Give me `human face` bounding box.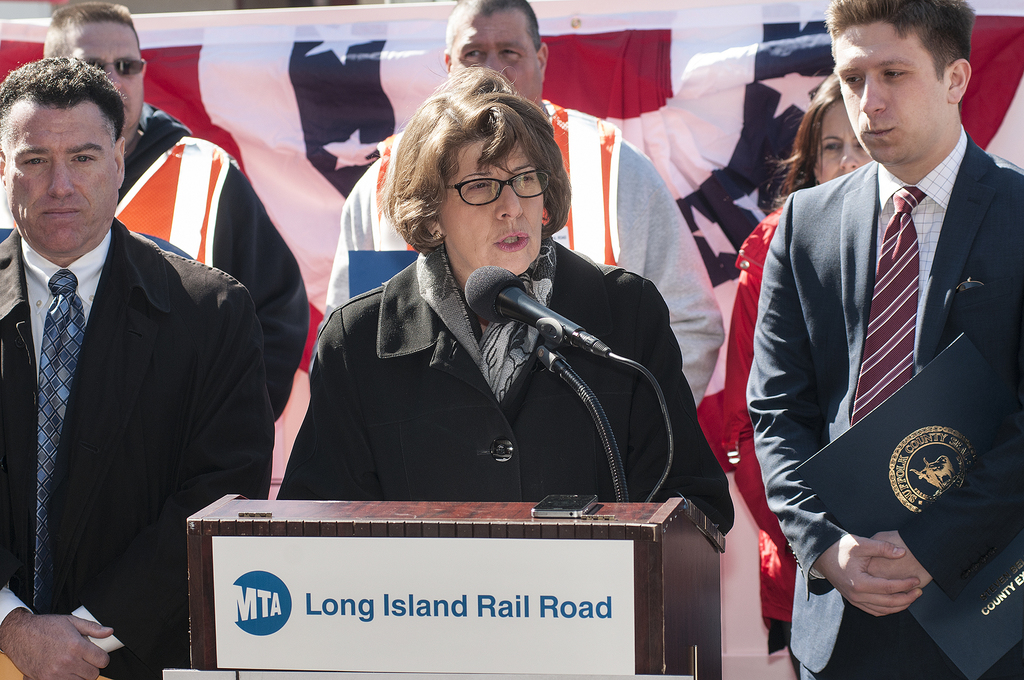
445/139/544/277.
